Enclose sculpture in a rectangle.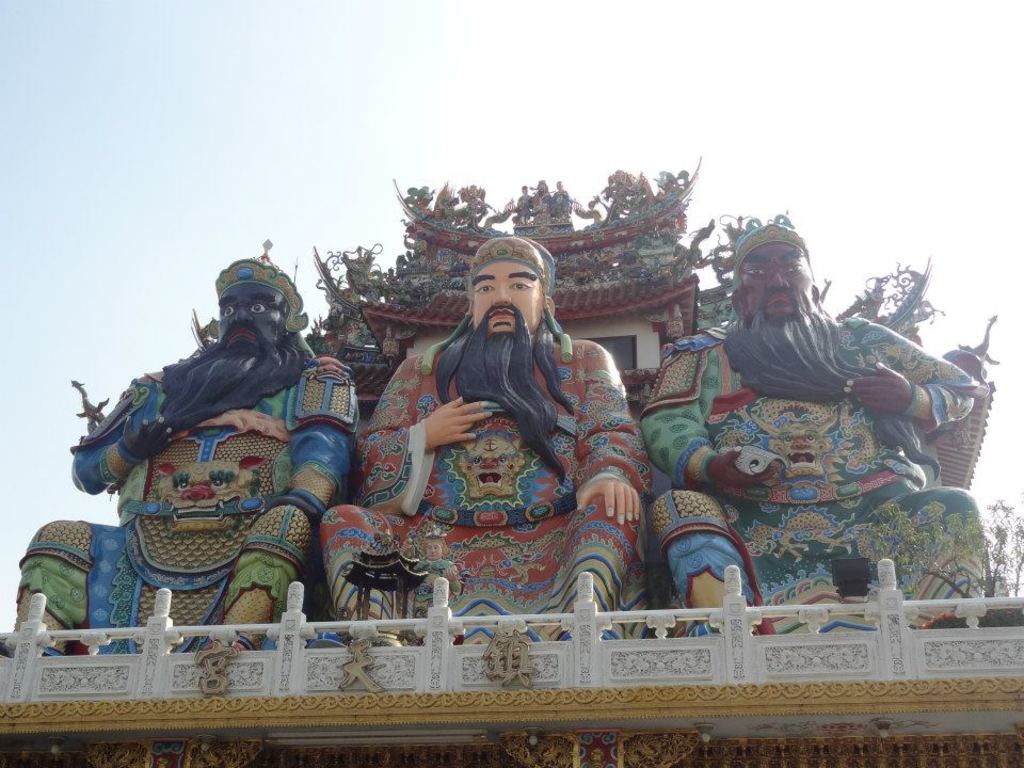
bbox=(333, 230, 711, 314).
